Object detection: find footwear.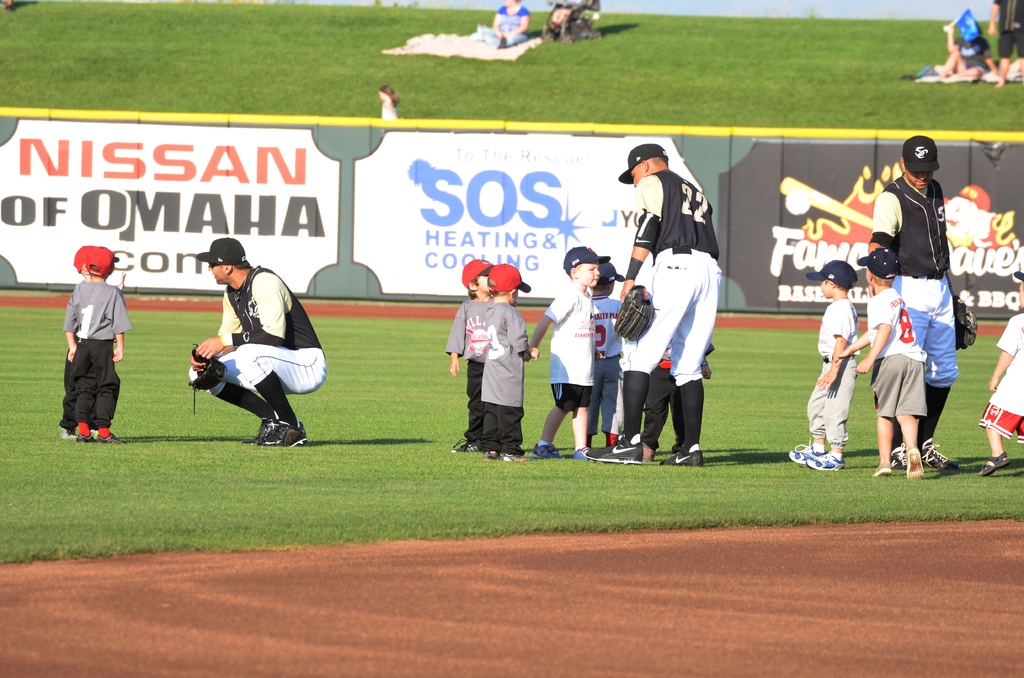
<region>791, 436, 828, 466</region>.
